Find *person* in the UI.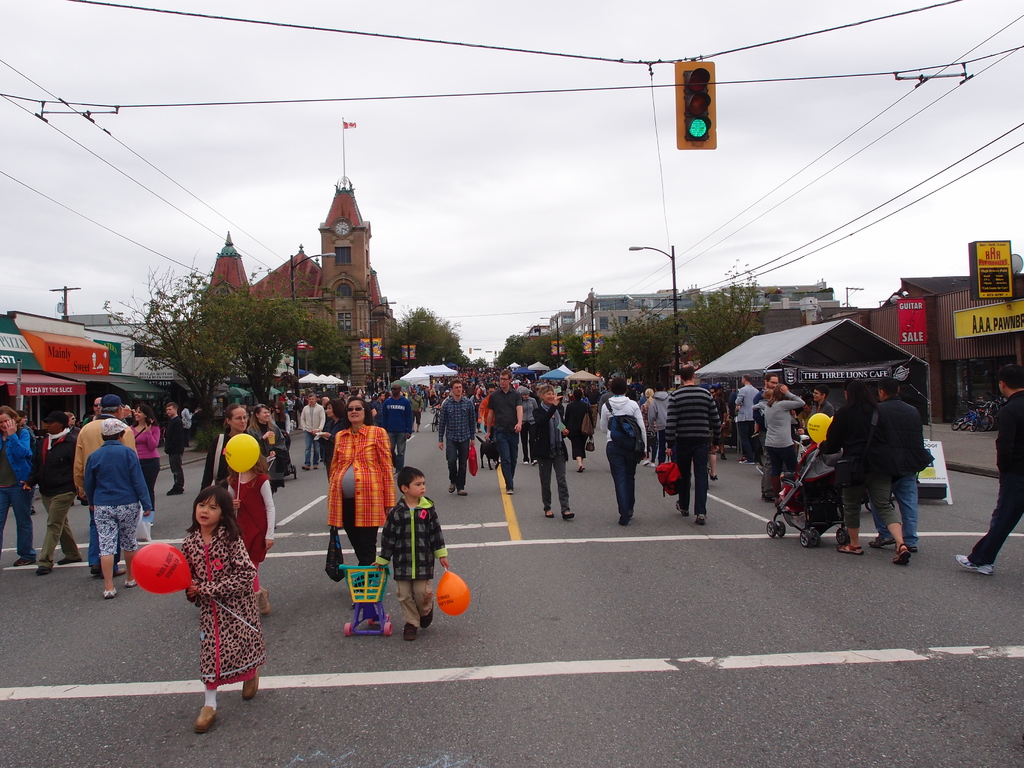
UI element at [181,401,197,454].
